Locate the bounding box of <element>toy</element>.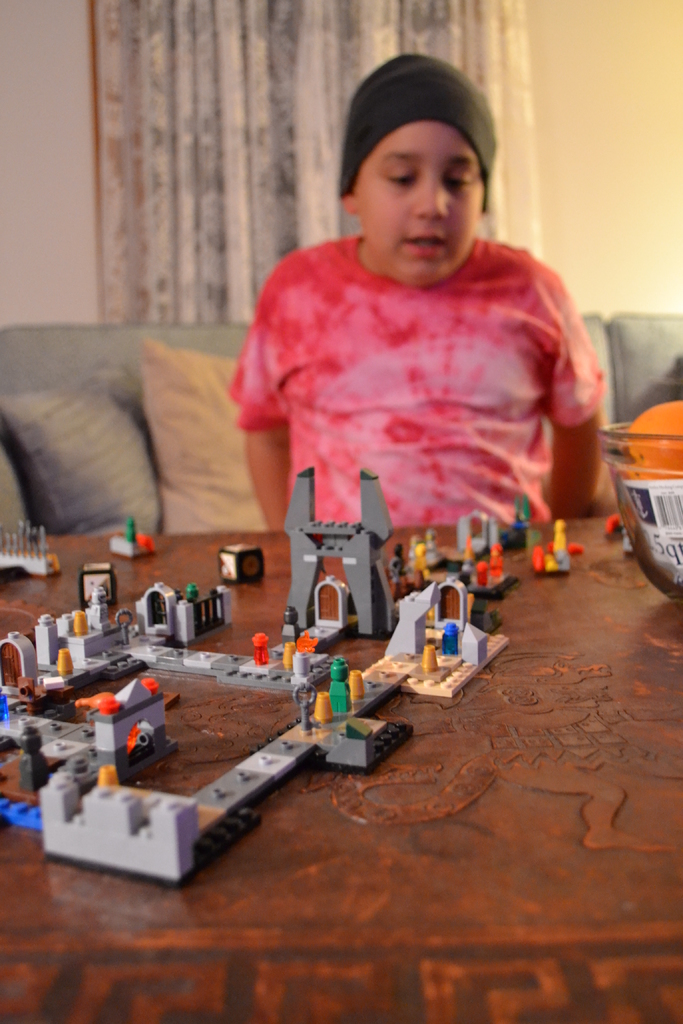
Bounding box: rect(603, 513, 619, 532).
